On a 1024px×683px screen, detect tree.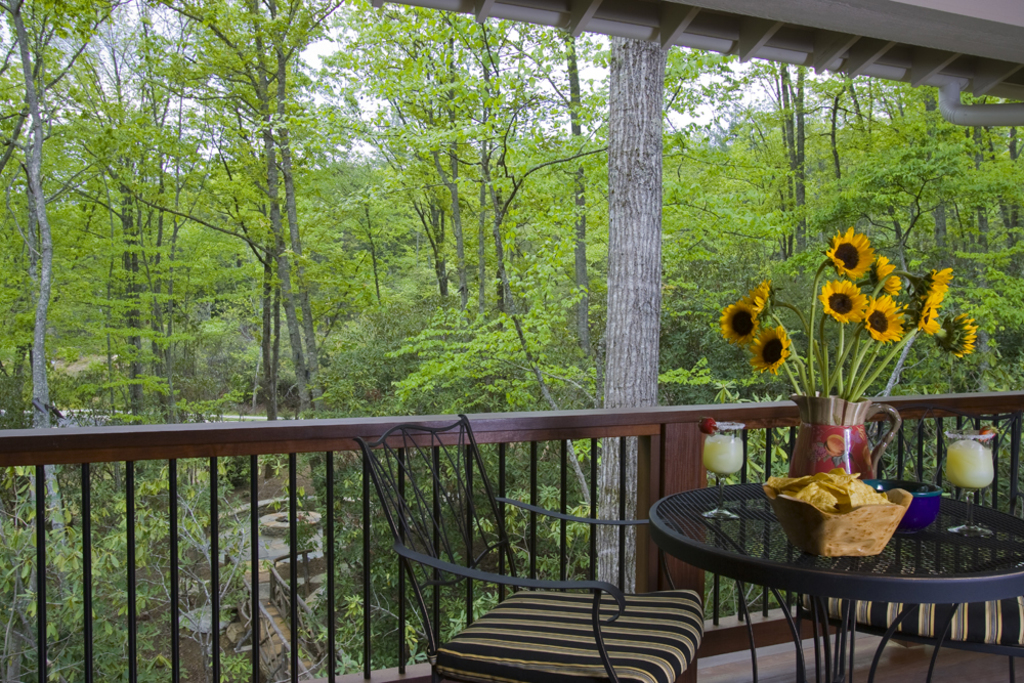
(x1=109, y1=45, x2=390, y2=435).
